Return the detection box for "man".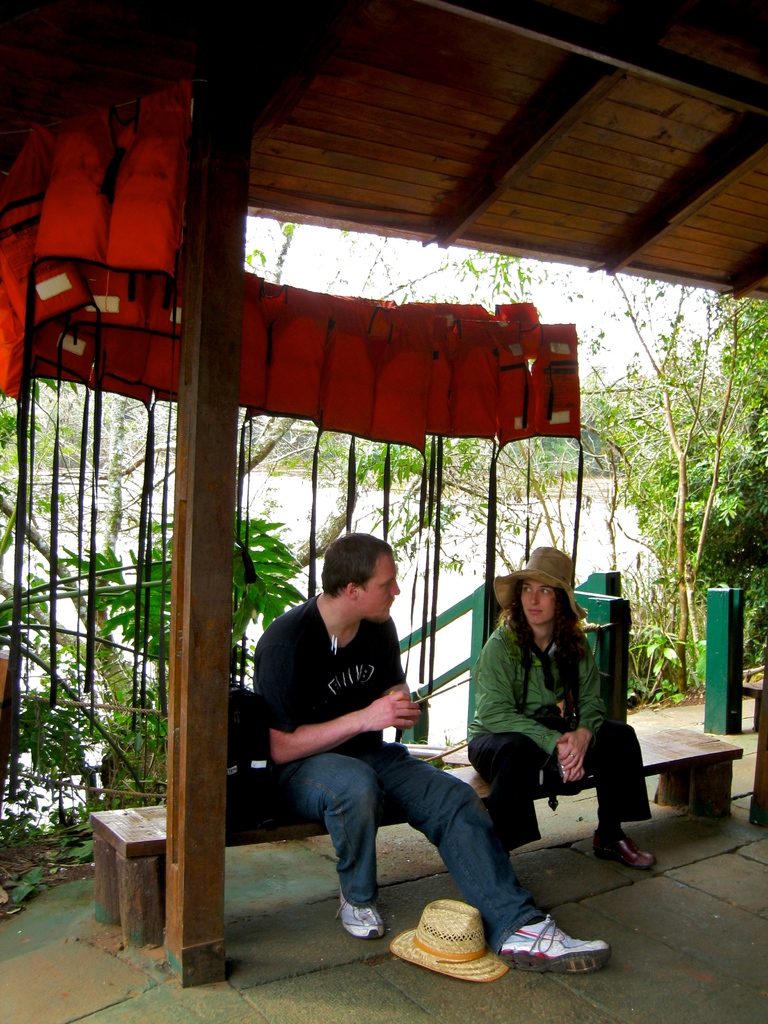
(278, 563, 584, 956).
